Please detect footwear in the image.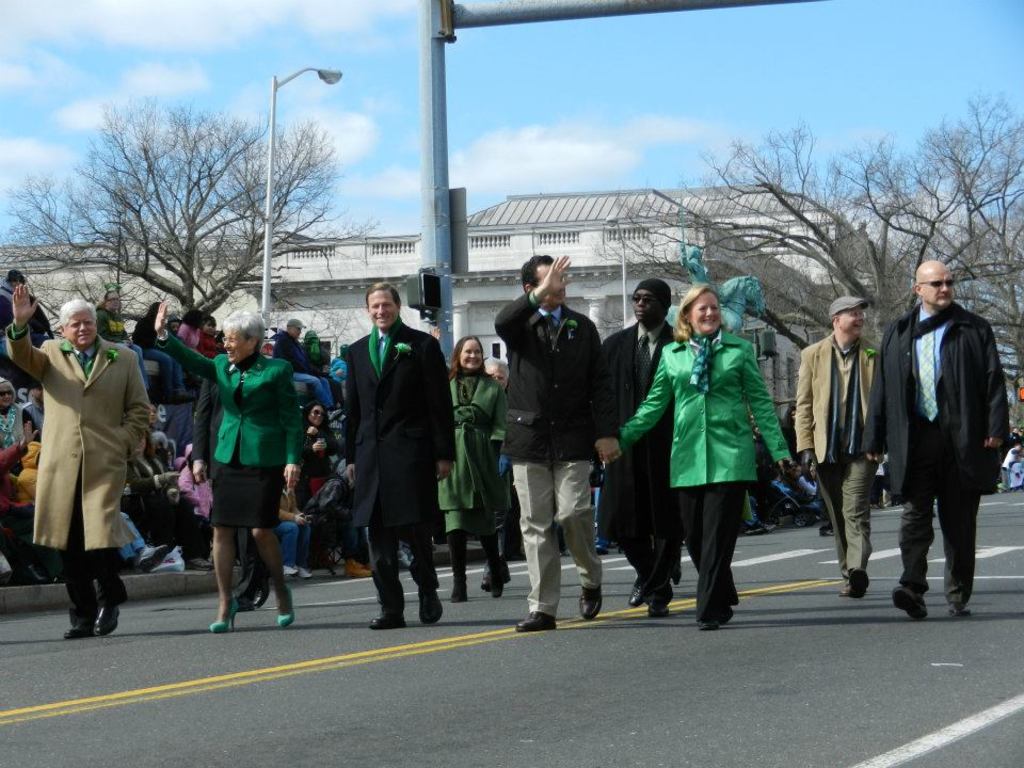
x1=482, y1=577, x2=490, y2=590.
